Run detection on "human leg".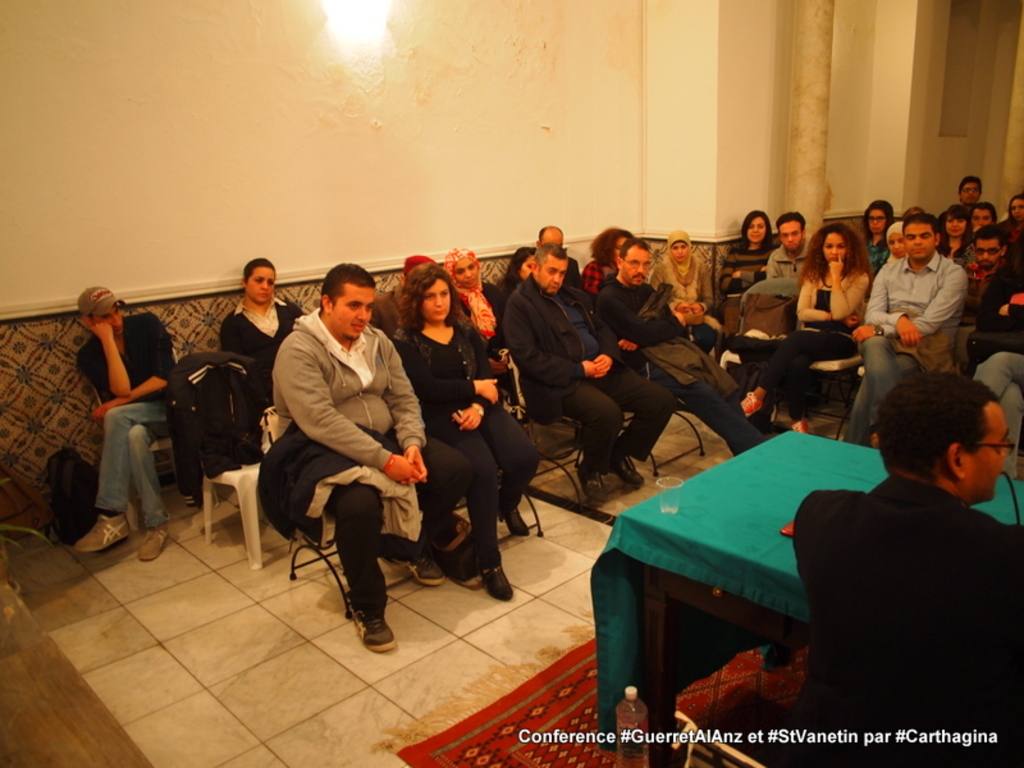
Result: [left=312, top=485, right=380, bottom=650].
